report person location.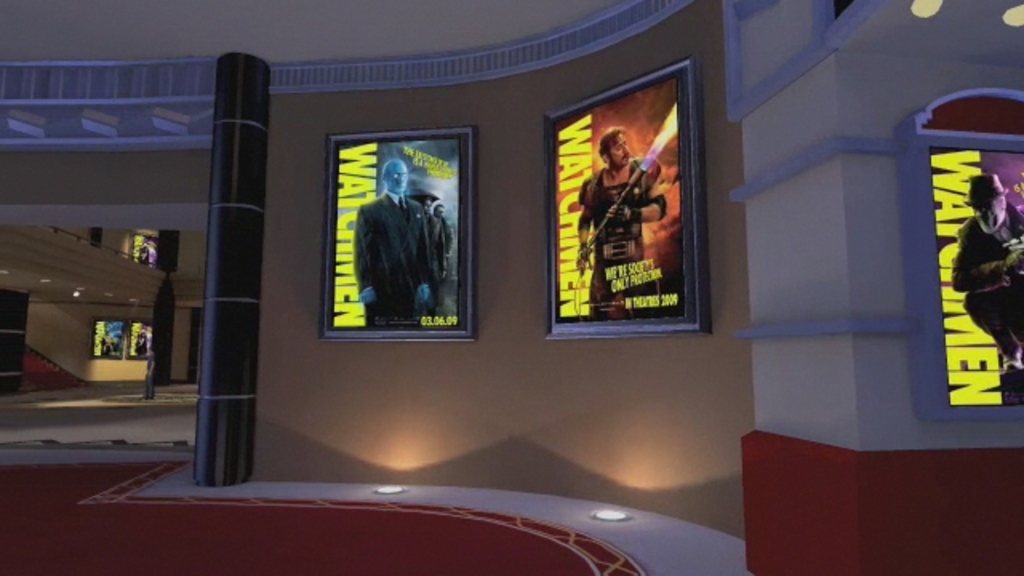
Report: {"x1": 573, "y1": 115, "x2": 691, "y2": 314}.
